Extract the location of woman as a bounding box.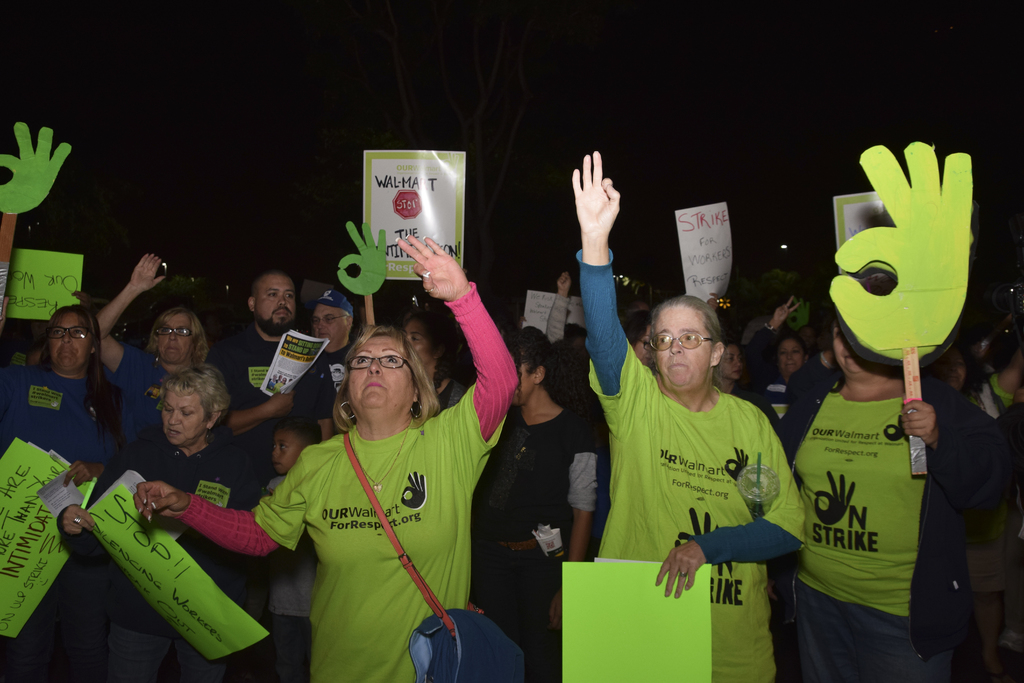
480/329/601/682.
